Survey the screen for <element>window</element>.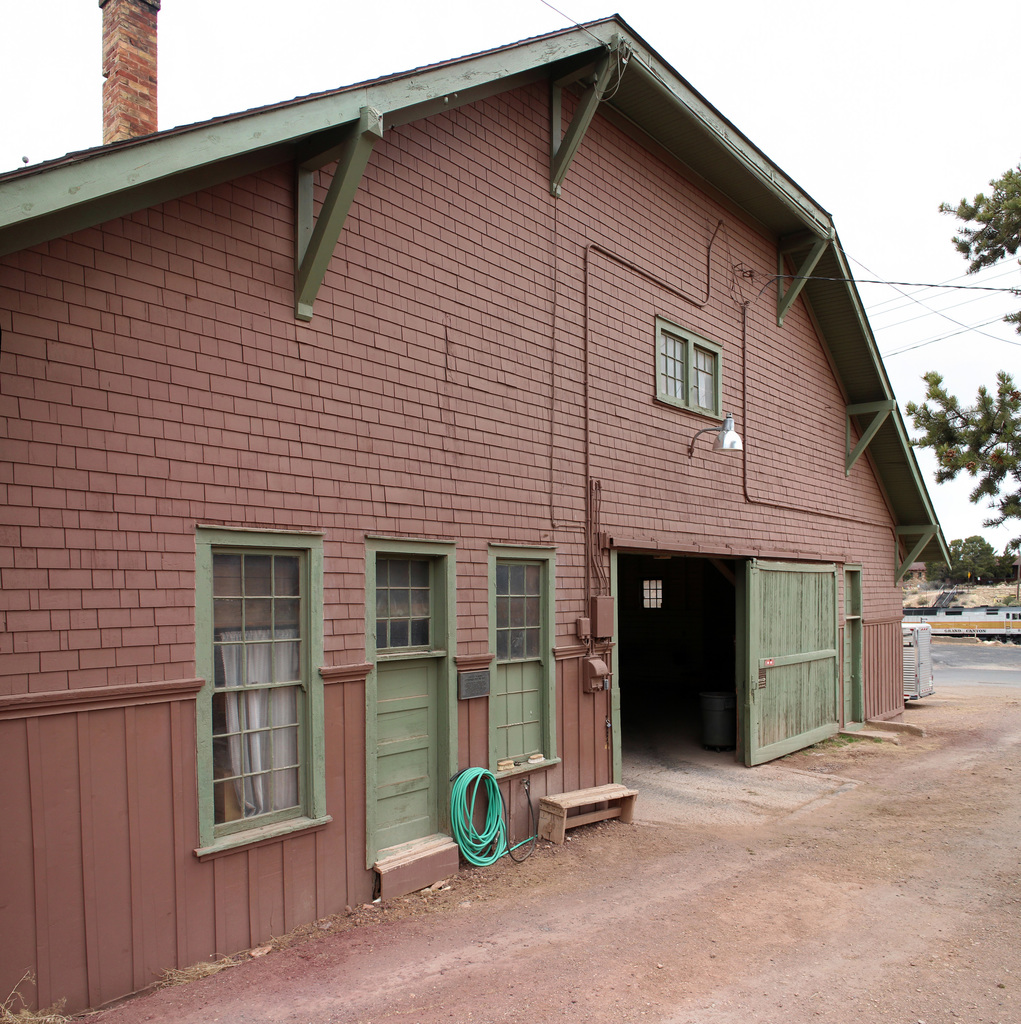
Survey found: [359,534,445,852].
